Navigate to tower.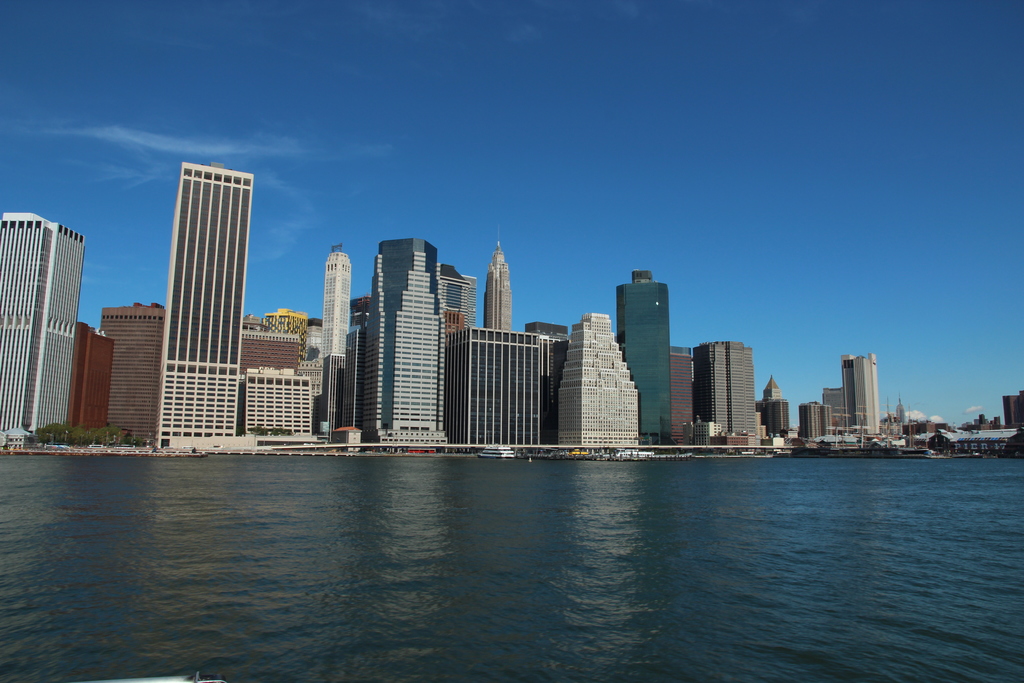
Navigation target: locate(618, 270, 673, 444).
